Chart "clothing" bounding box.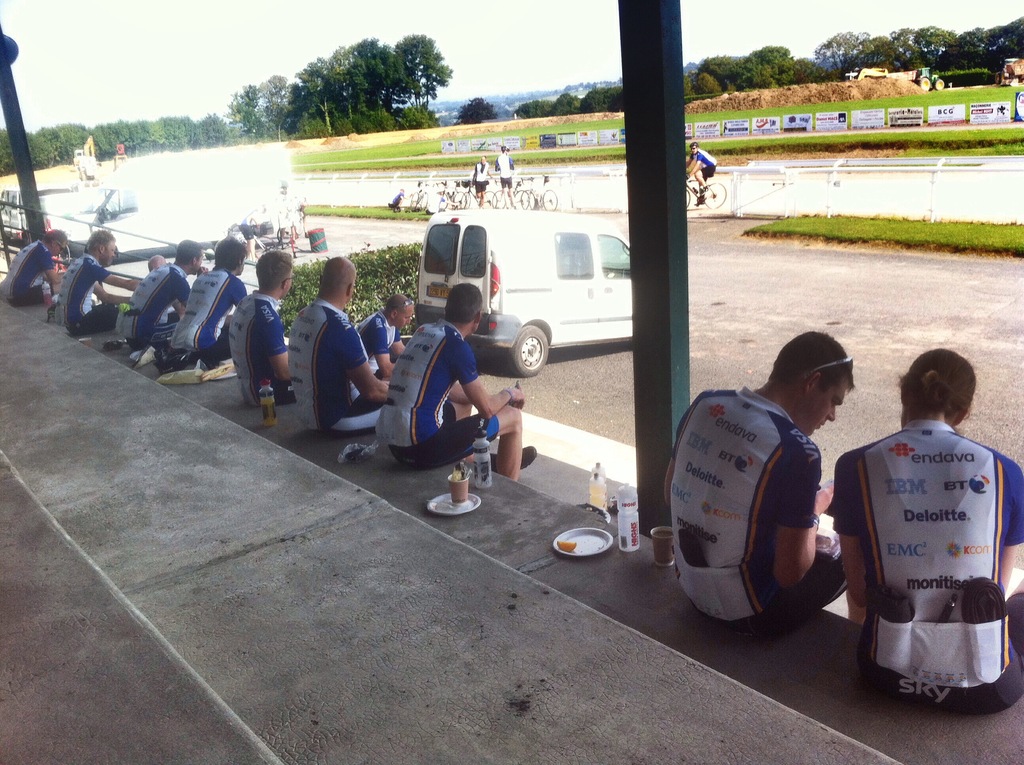
Charted: bbox=(0, 237, 53, 305).
